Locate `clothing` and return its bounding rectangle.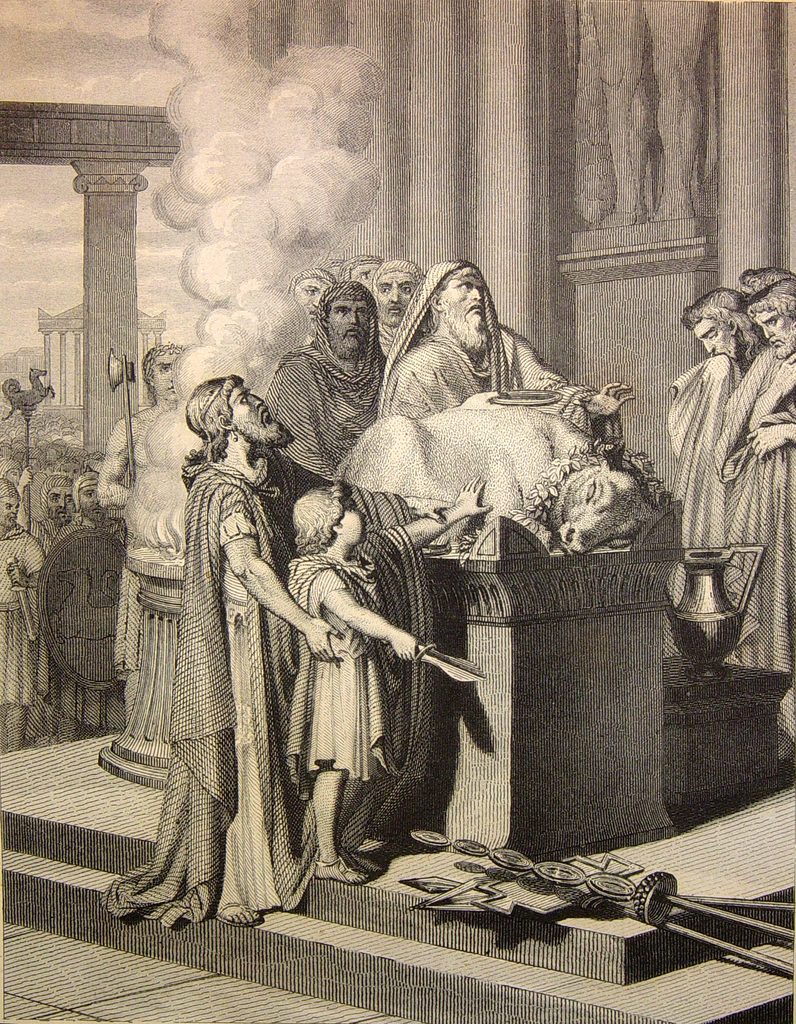
285/540/402/788.
